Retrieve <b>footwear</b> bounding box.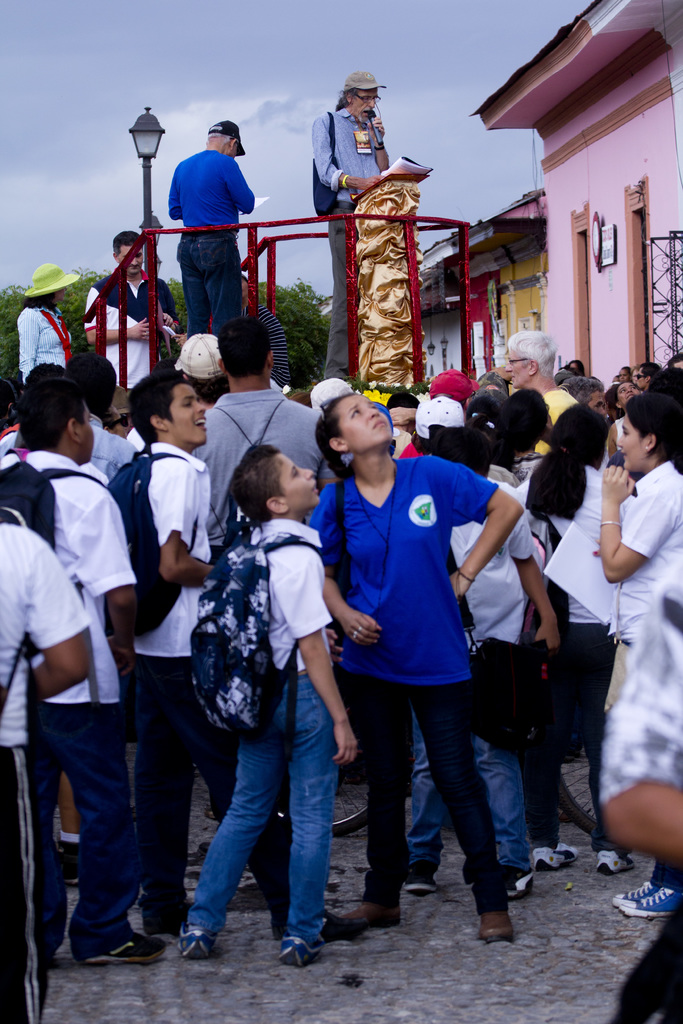
Bounding box: x1=178 y1=925 x2=218 y2=958.
